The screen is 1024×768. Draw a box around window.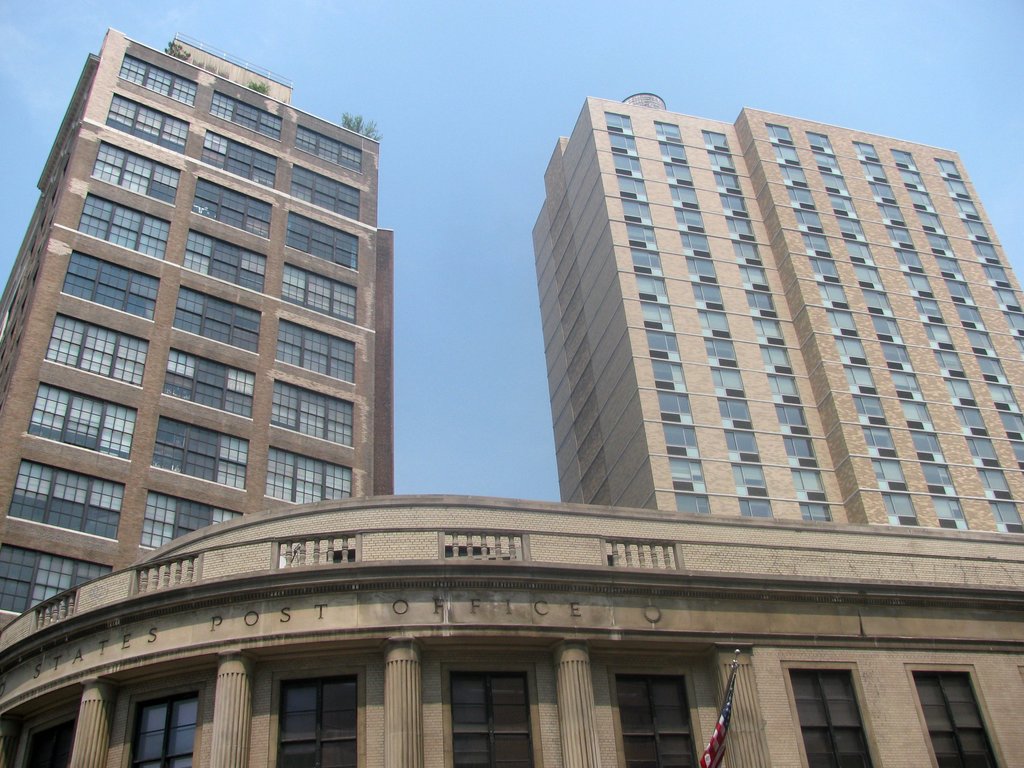
607,149,640,173.
